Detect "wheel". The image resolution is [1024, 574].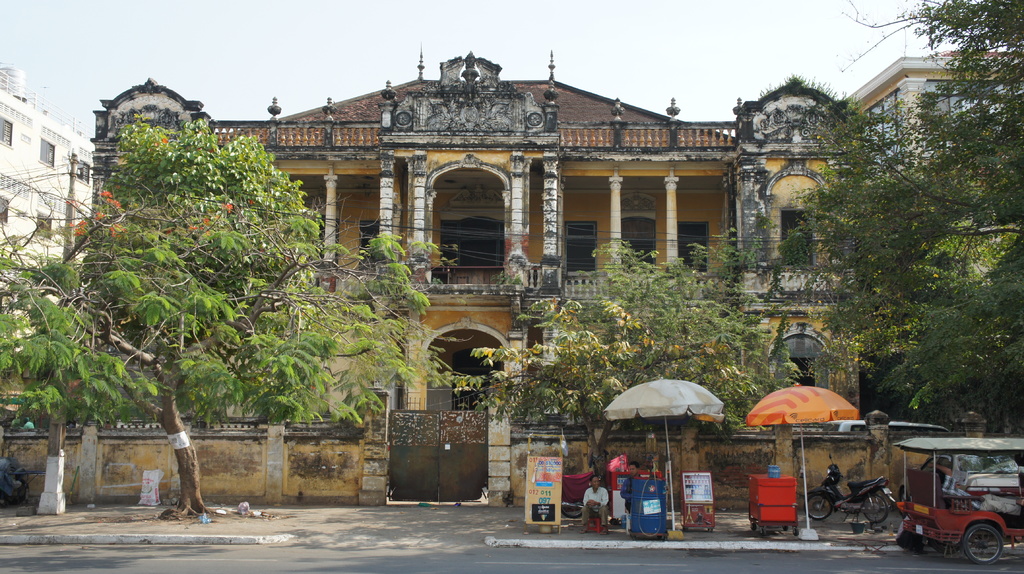
802, 490, 835, 520.
